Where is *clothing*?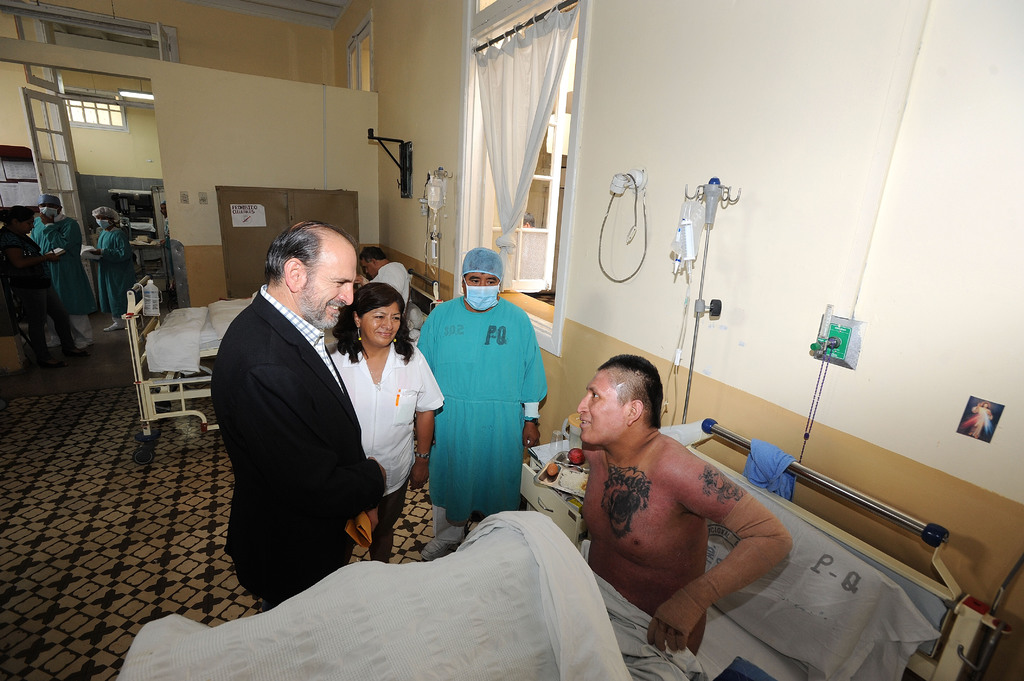
(32, 221, 84, 343).
